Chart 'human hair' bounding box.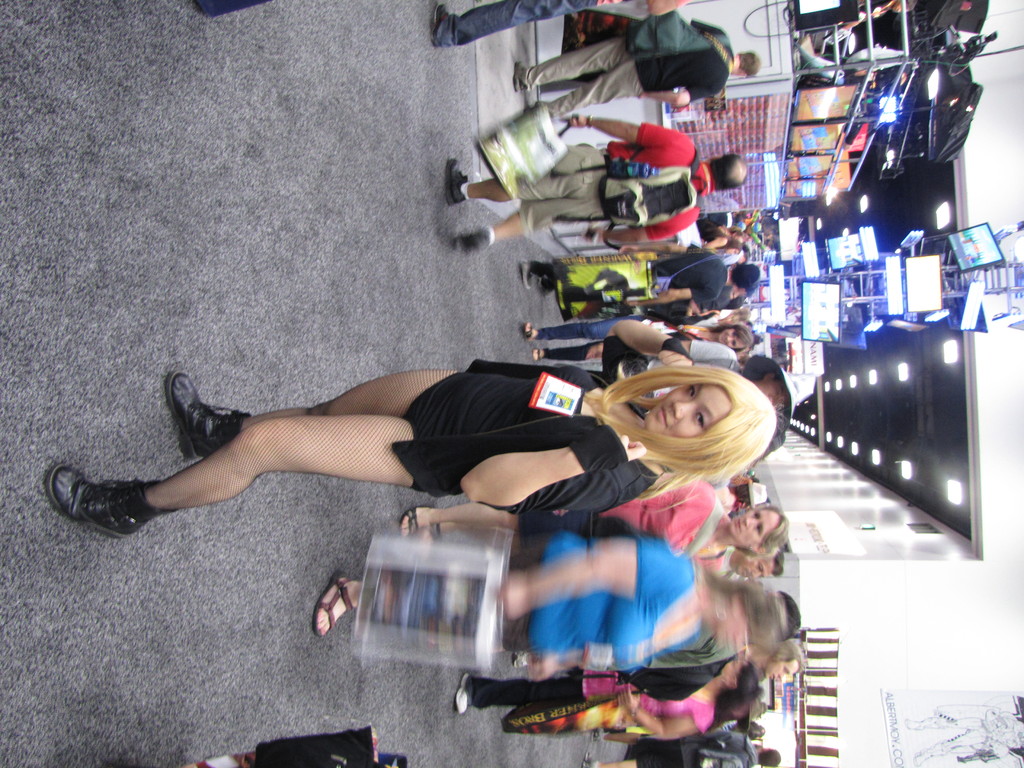
Charted: rect(772, 643, 804, 668).
